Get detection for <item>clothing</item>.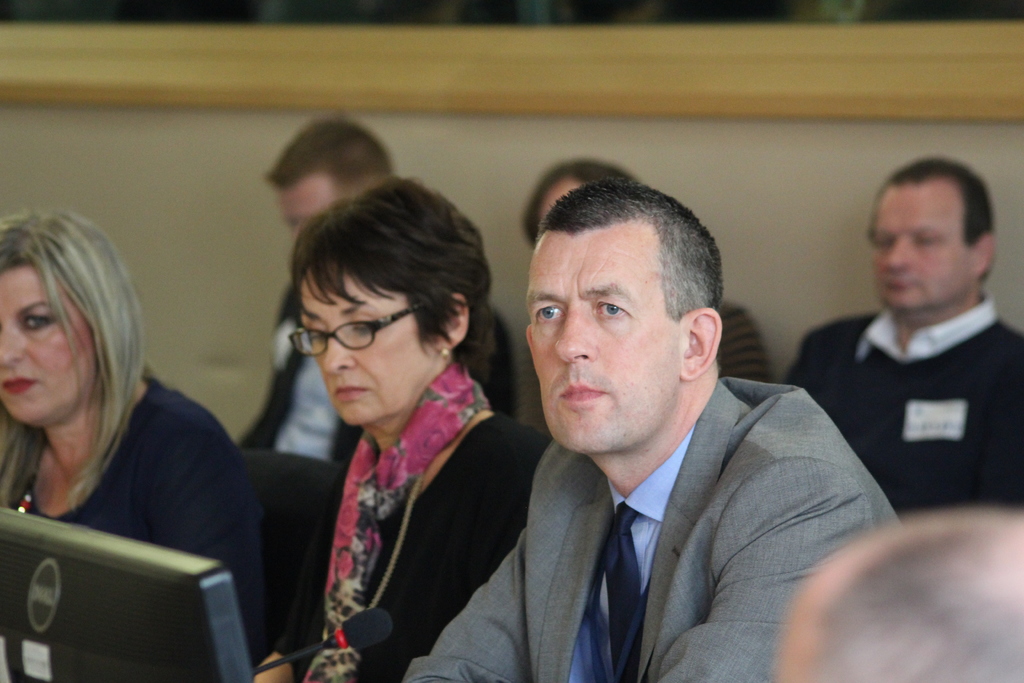
Detection: box=[288, 415, 552, 682].
